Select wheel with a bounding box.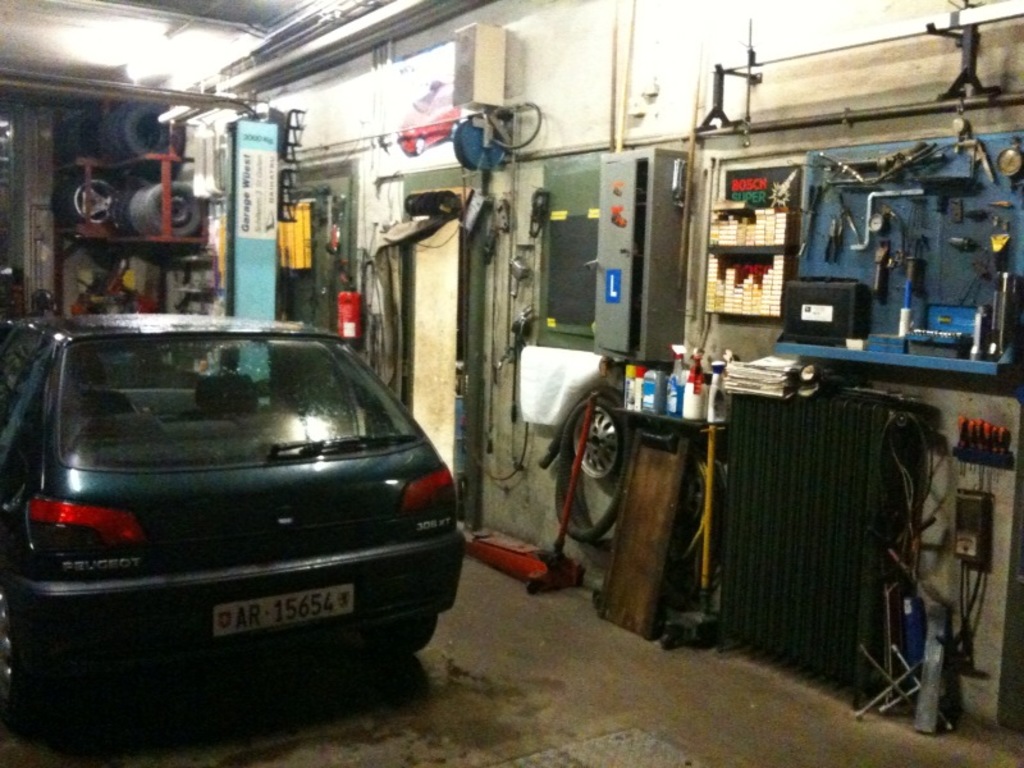
BBox(360, 616, 442, 658).
